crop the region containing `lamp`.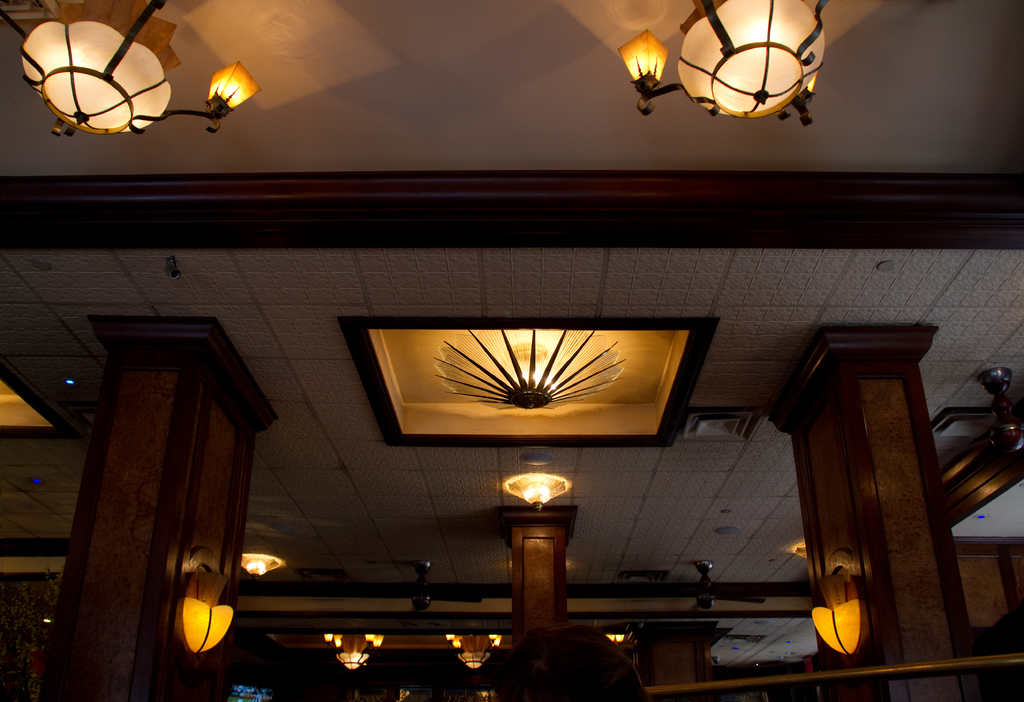
Crop region: region(445, 632, 502, 671).
